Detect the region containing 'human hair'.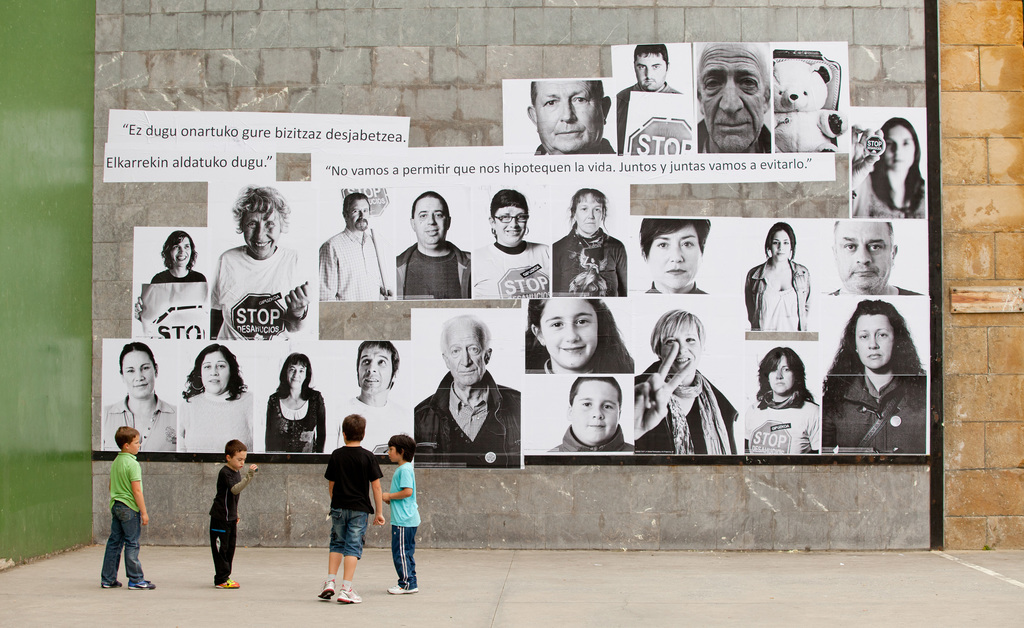
842, 299, 917, 397.
